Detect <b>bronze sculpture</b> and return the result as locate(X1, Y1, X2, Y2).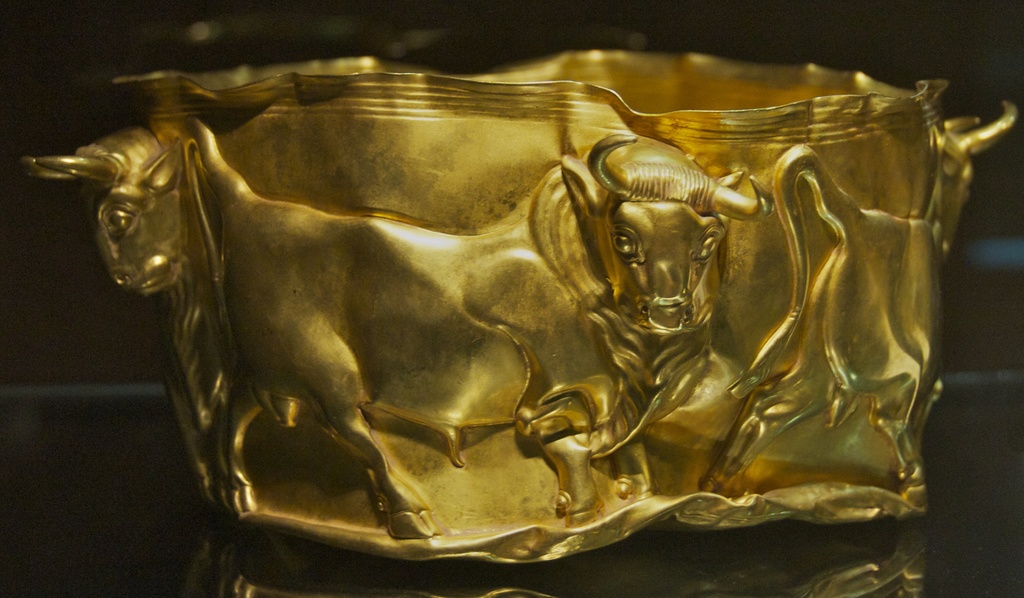
locate(193, 117, 775, 524).
